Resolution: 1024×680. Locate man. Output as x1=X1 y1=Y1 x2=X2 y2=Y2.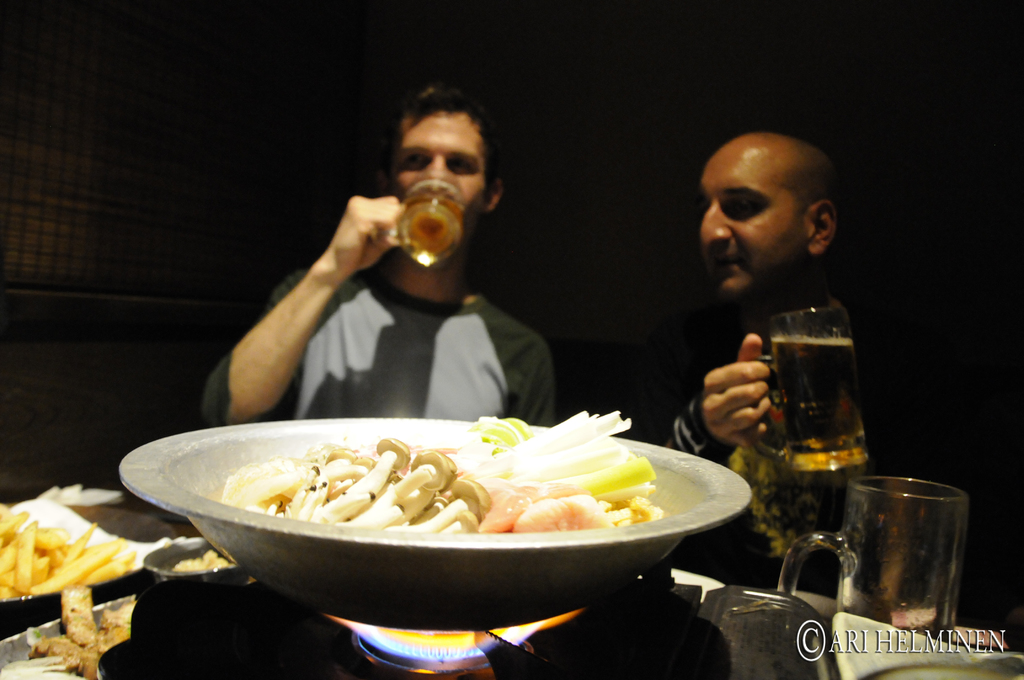
x1=223 y1=103 x2=601 y2=427.
